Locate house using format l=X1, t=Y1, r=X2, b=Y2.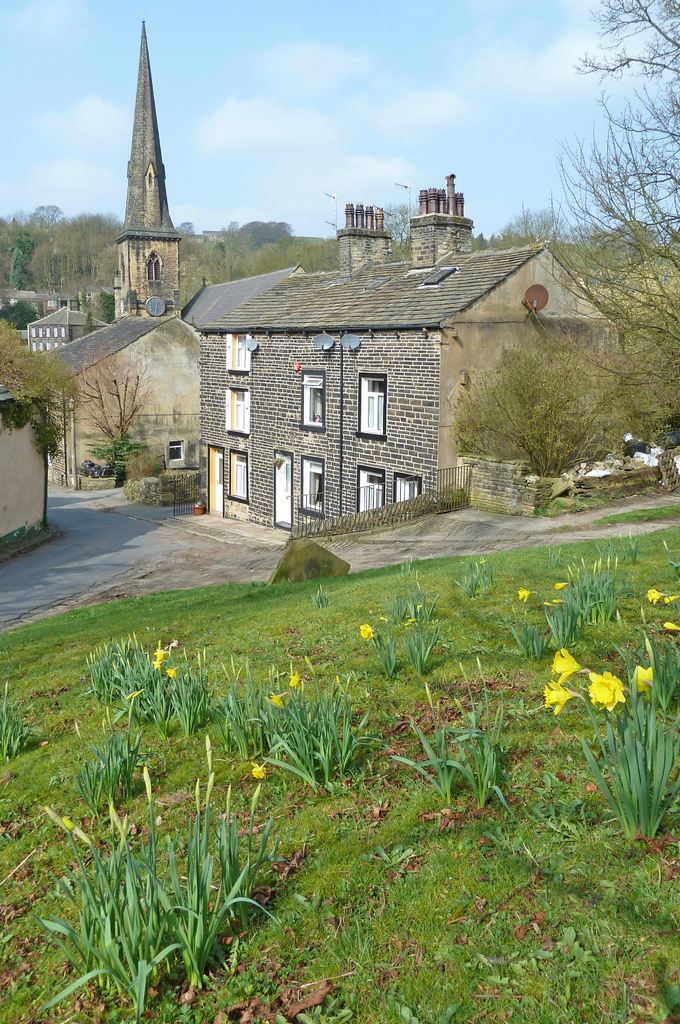
l=193, t=173, r=622, b=528.
